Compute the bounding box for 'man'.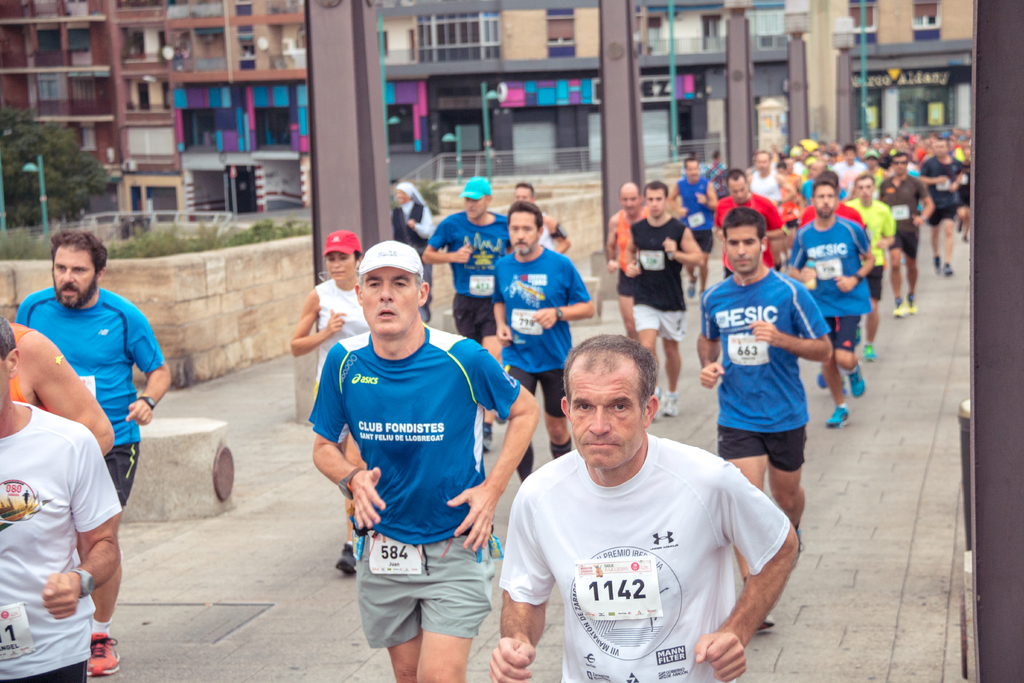
left=602, top=178, right=643, bottom=334.
